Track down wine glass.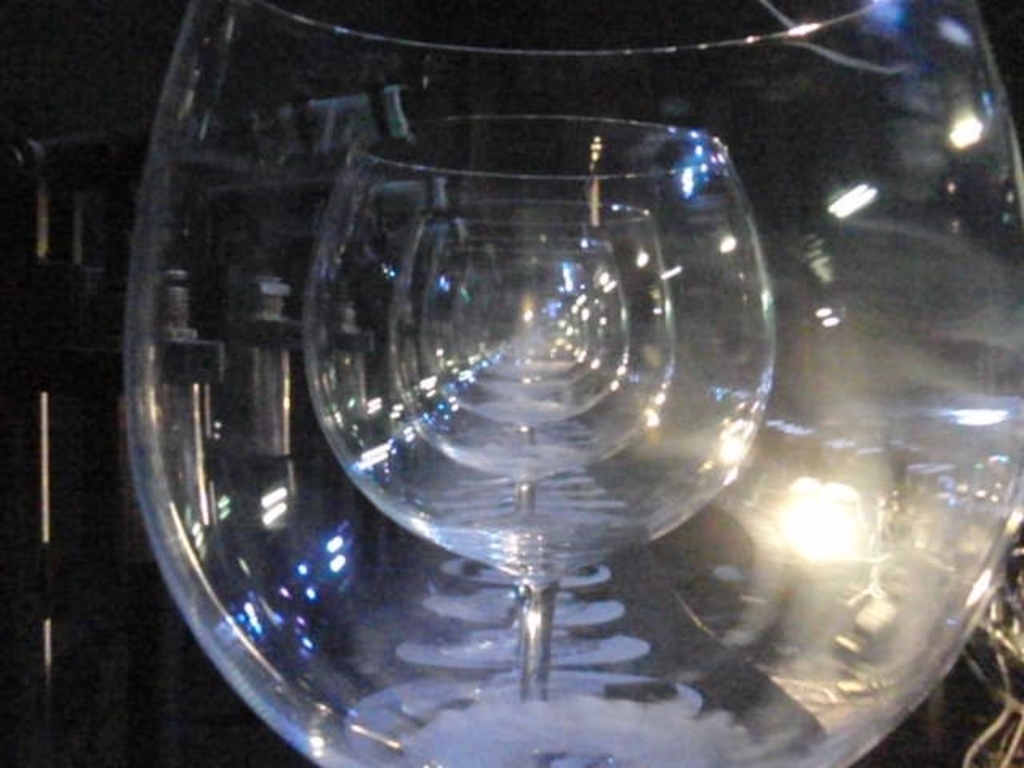
Tracked to crop(419, 234, 632, 509).
